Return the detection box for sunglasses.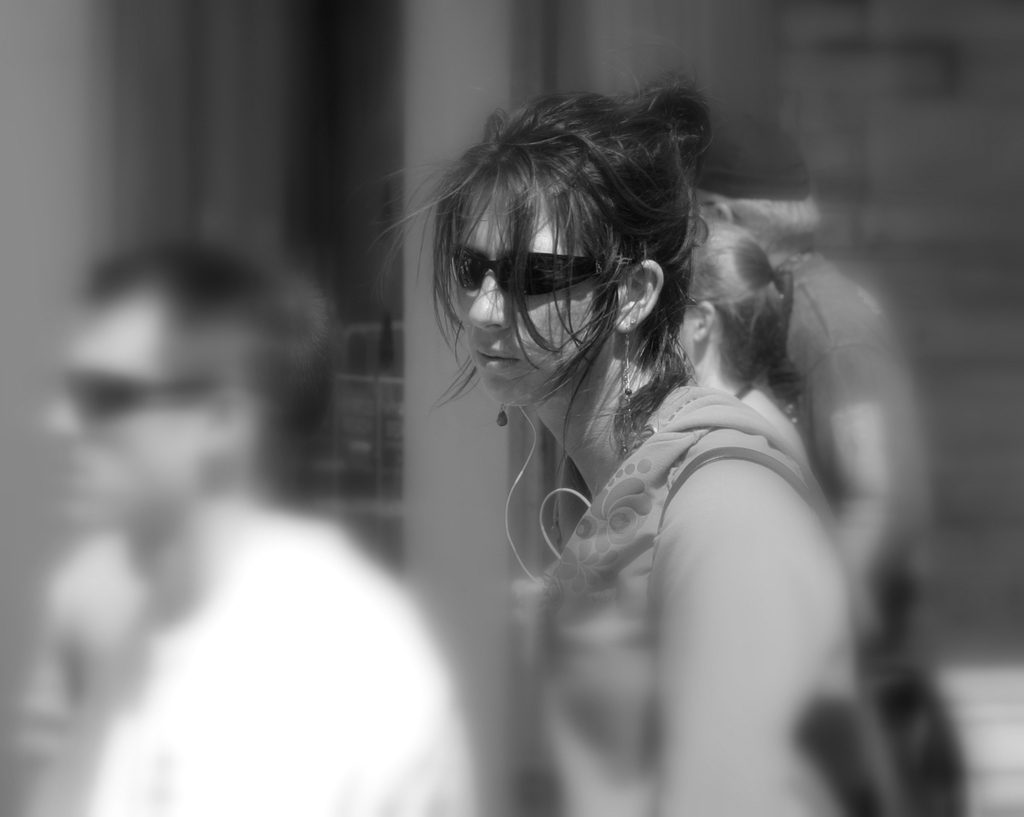
region(63, 372, 209, 425).
